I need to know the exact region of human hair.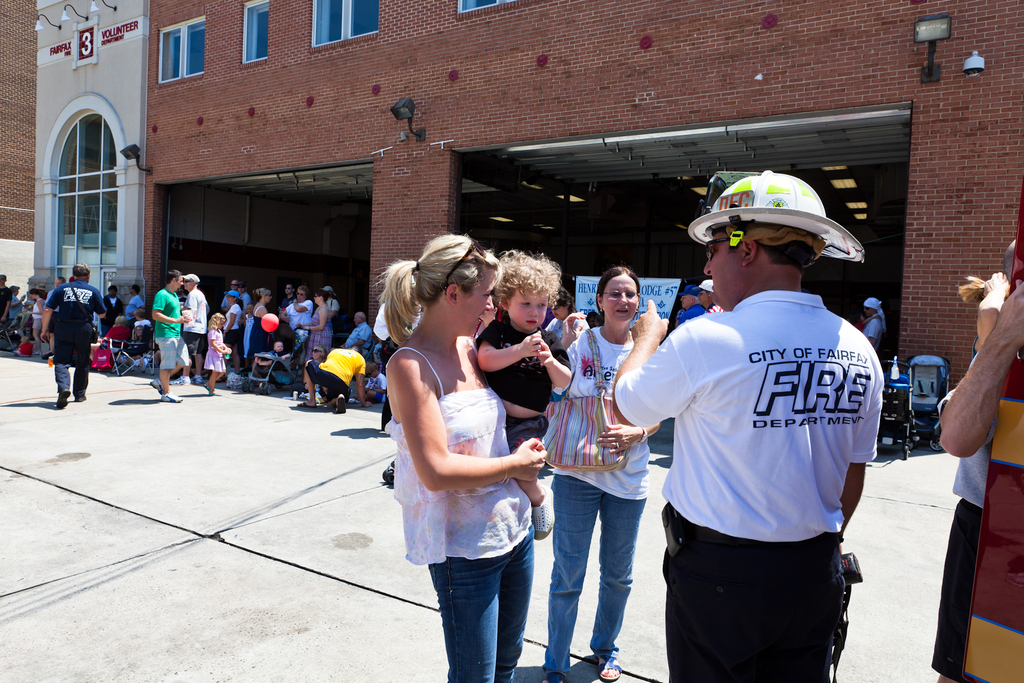
Region: 132 283 140 294.
